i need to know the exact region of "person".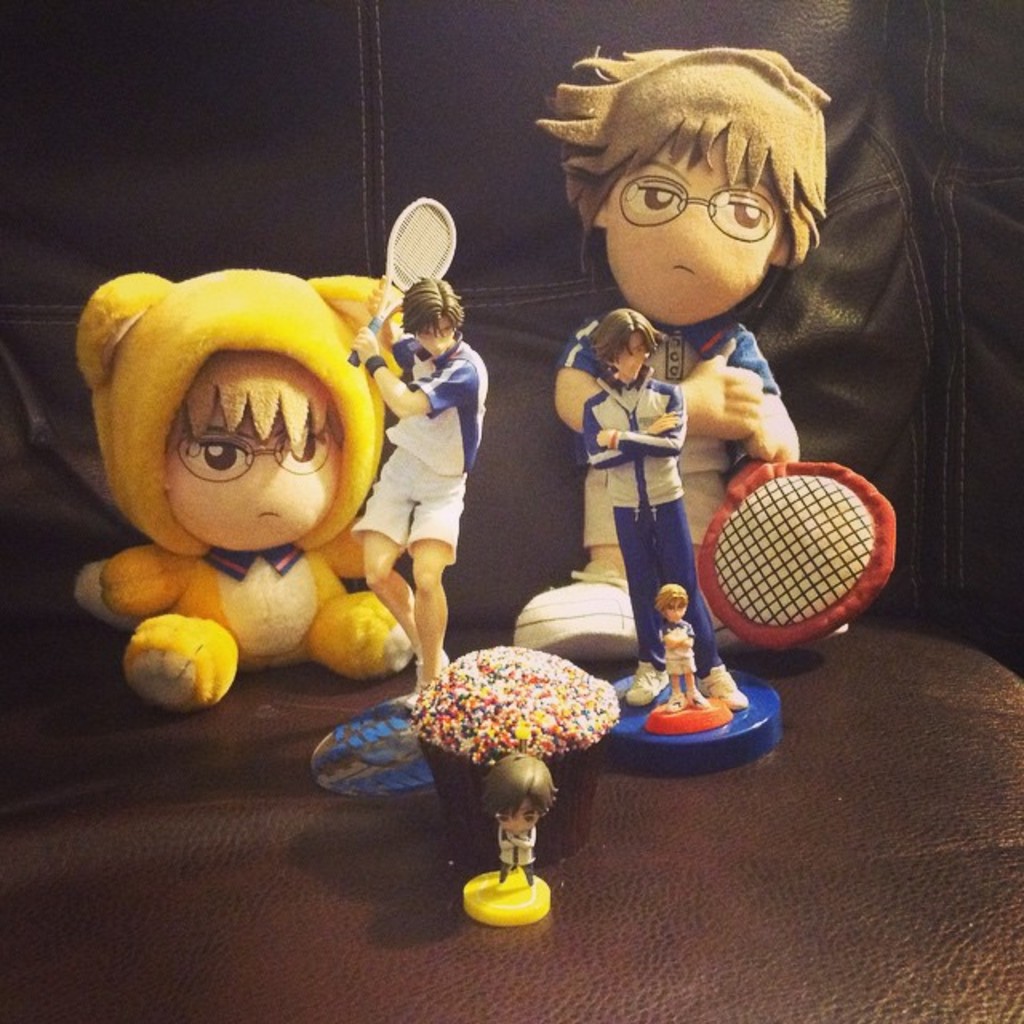
Region: [547, 40, 805, 584].
